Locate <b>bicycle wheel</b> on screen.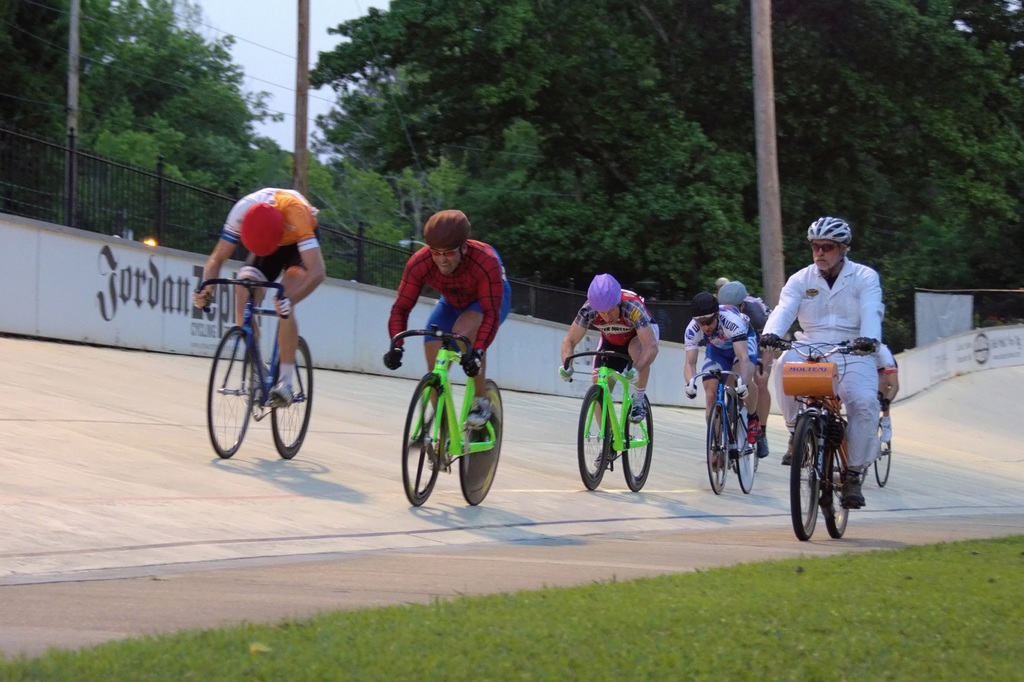
On screen at 204/325/255/456.
